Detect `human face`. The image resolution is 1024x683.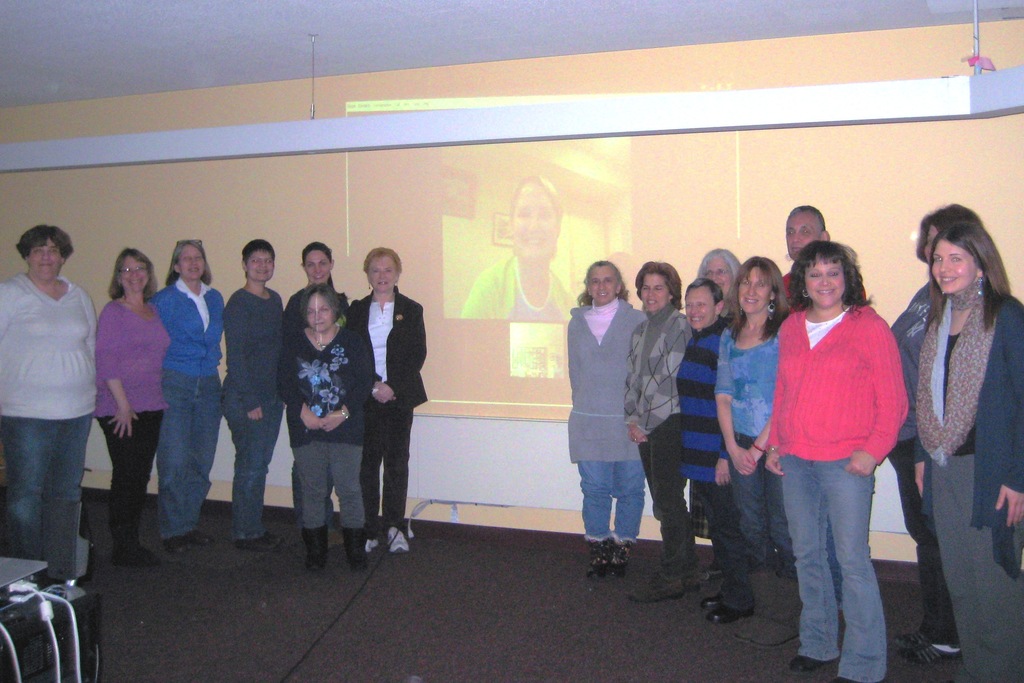
select_region(508, 188, 555, 260).
